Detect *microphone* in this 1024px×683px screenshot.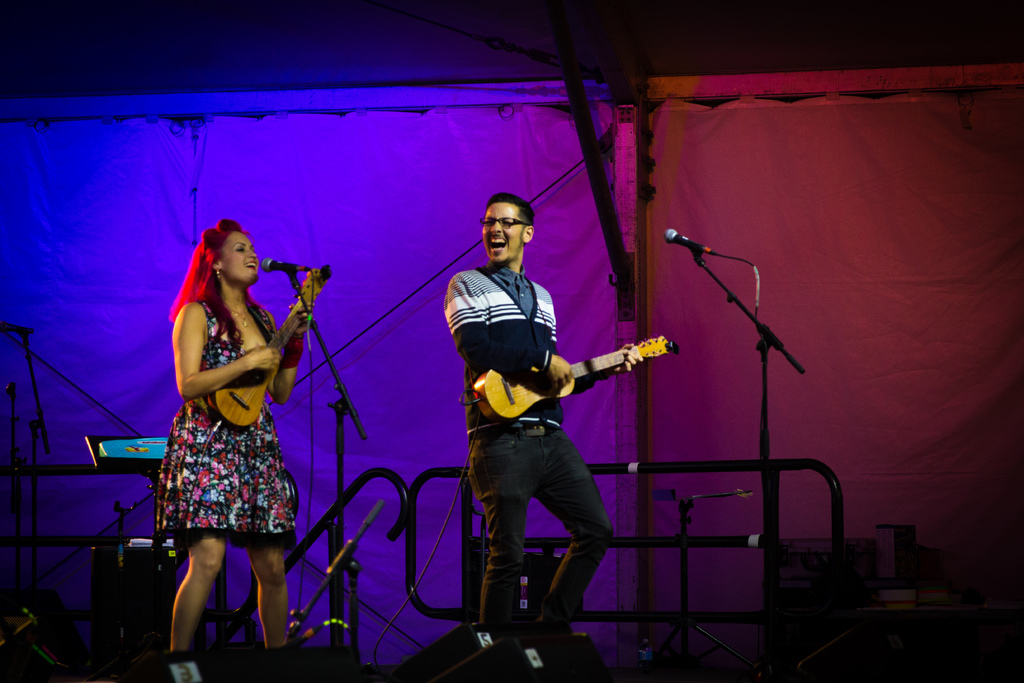
Detection: bbox=[261, 258, 302, 270].
